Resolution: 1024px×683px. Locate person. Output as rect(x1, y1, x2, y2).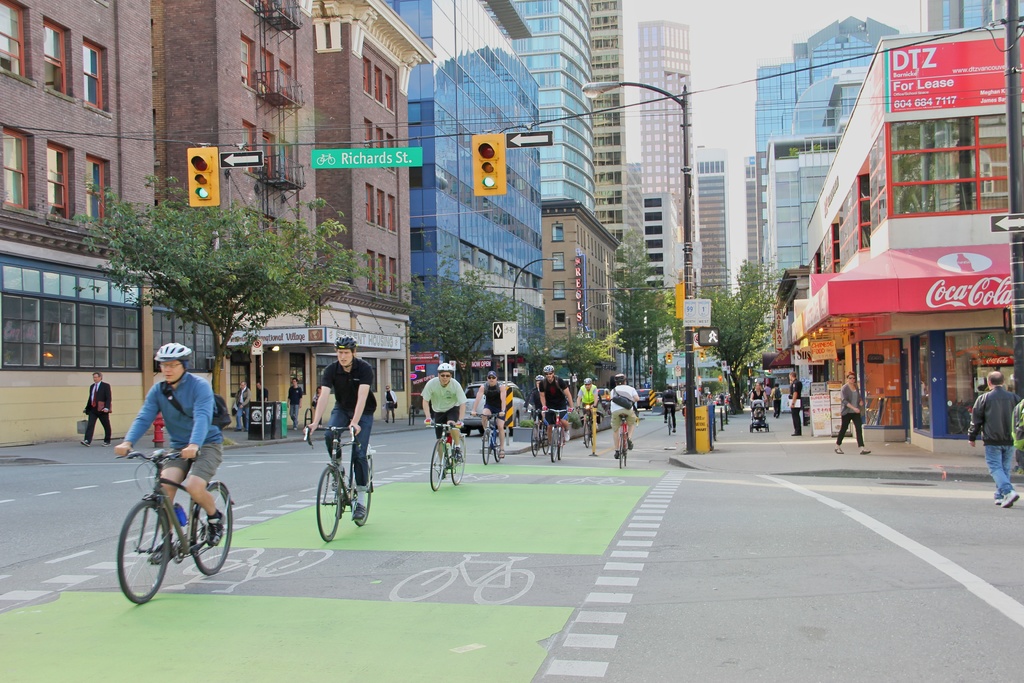
rect(966, 369, 1021, 503).
